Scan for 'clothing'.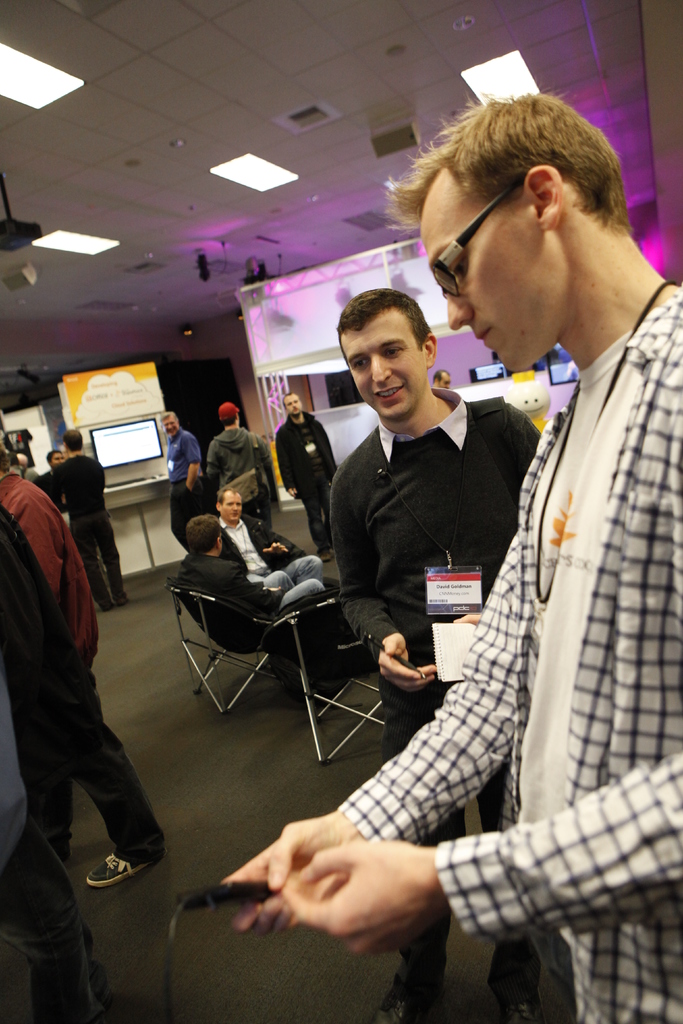
Scan result: (x1=313, y1=371, x2=561, y2=986).
